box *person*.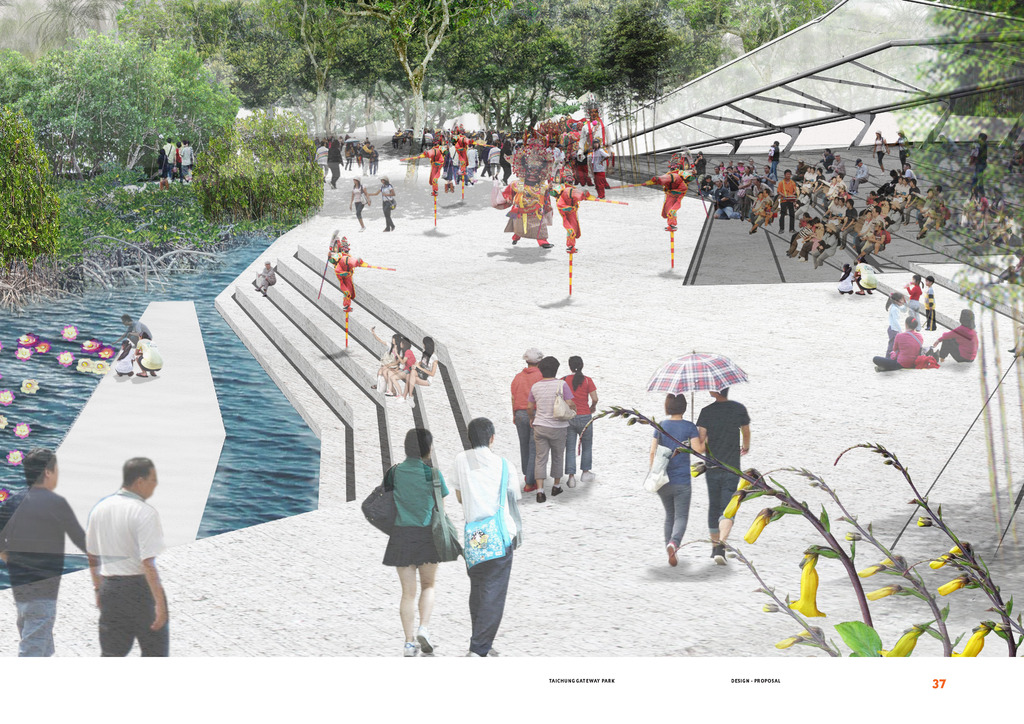
{"x1": 913, "y1": 278, "x2": 936, "y2": 332}.
